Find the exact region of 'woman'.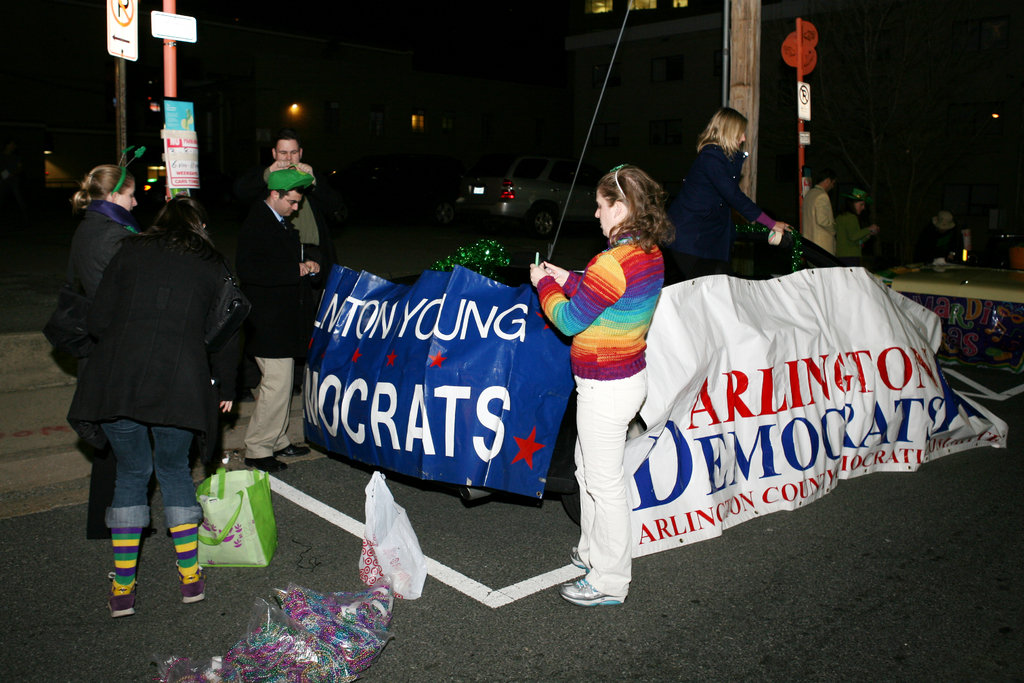
Exact region: (x1=75, y1=192, x2=251, y2=626).
